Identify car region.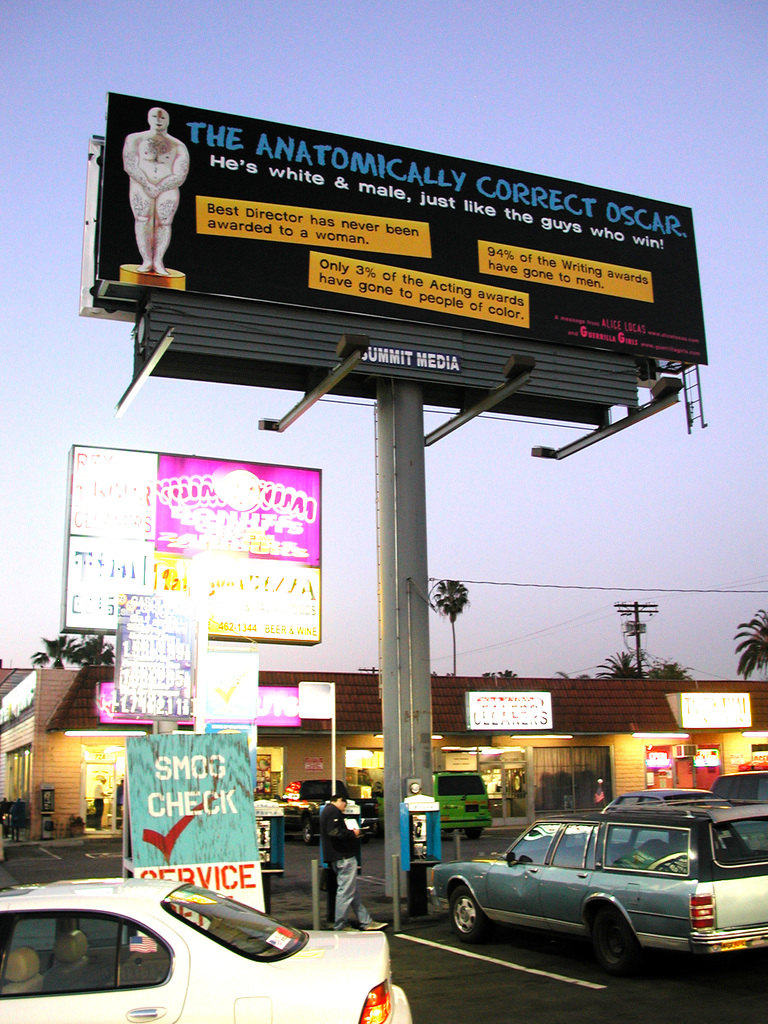
Region: [278, 783, 371, 831].
